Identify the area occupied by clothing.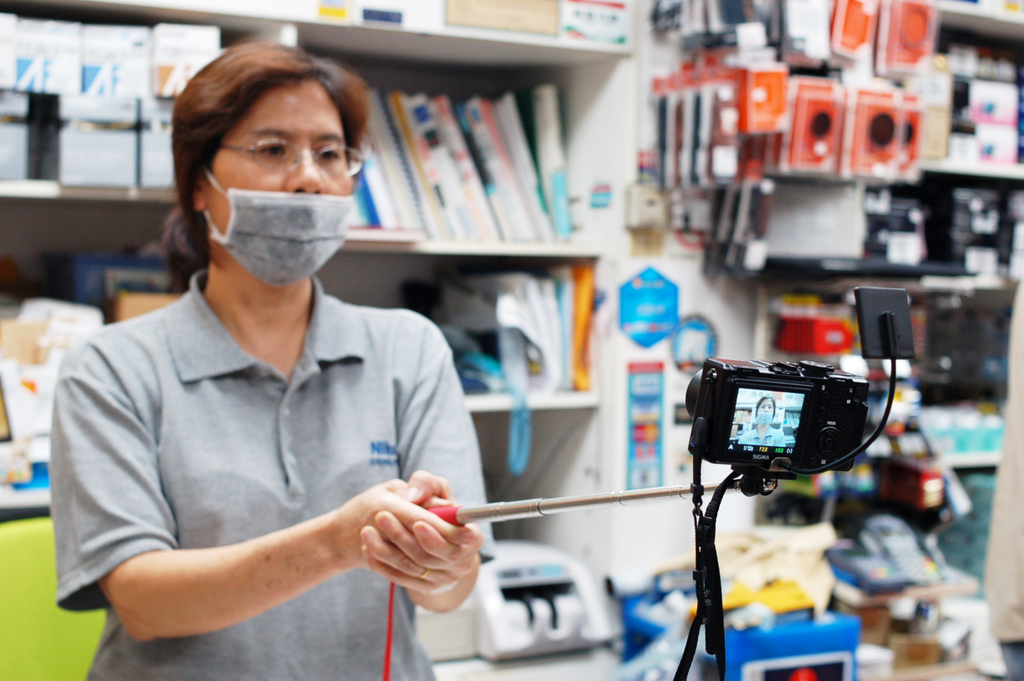
Area: (left=57, top=223, right=508, bottom=663).
